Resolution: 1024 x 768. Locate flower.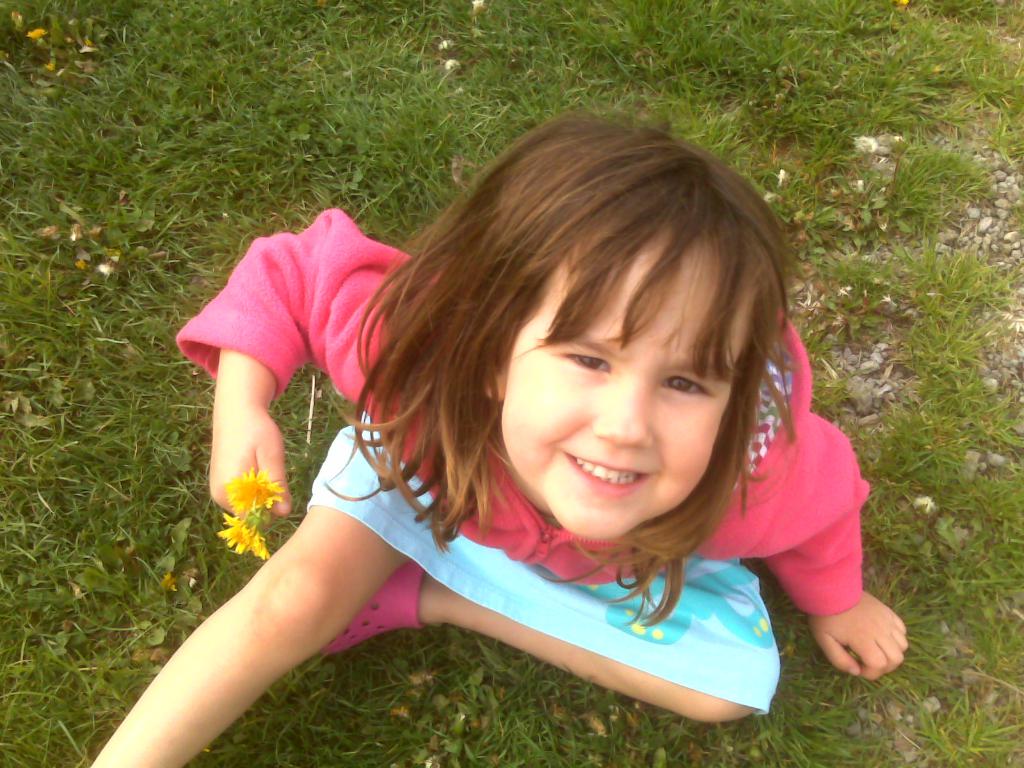
<box>216,509,275,563</box>.
